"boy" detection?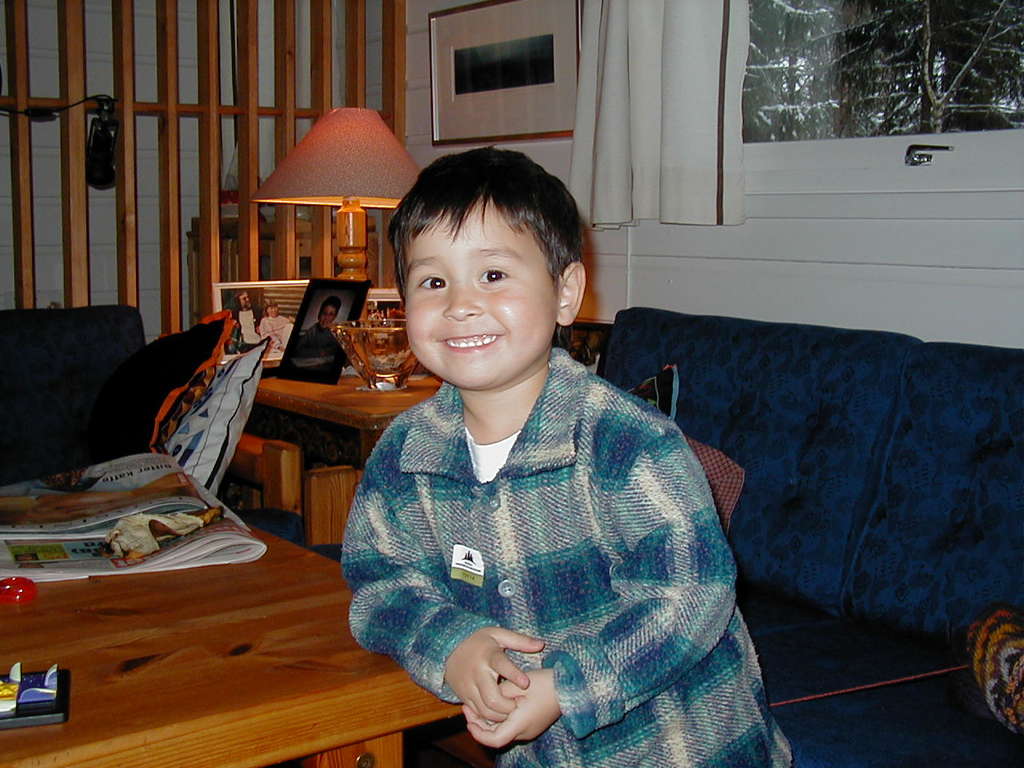
x1=342 y1=146 x2=793 y2=767
